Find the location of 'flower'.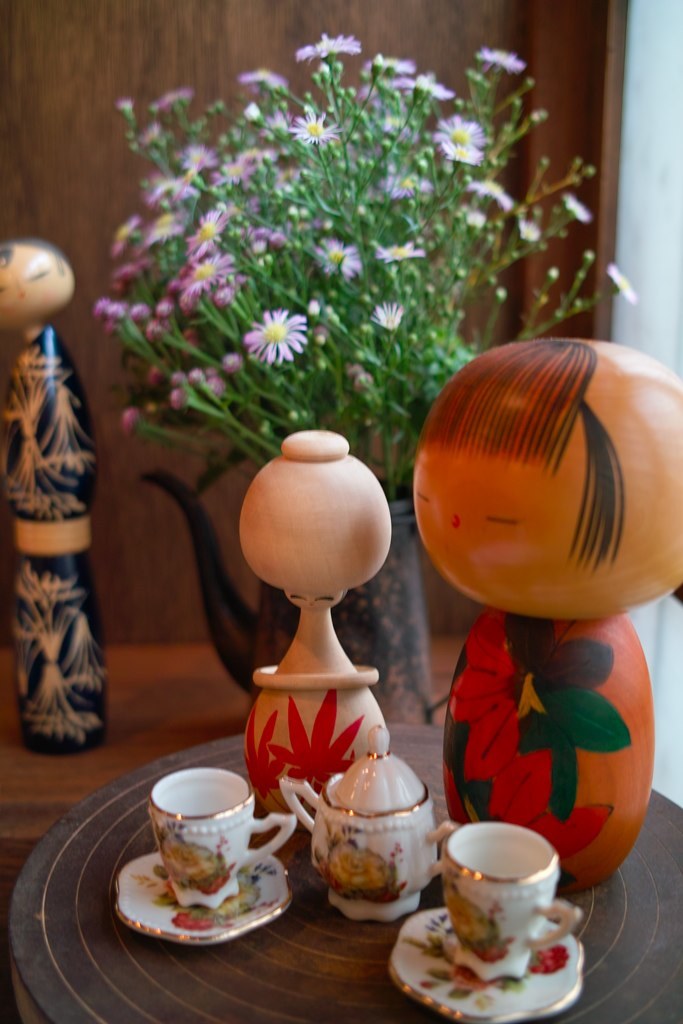
Location: [291, 26, 362, 60].
